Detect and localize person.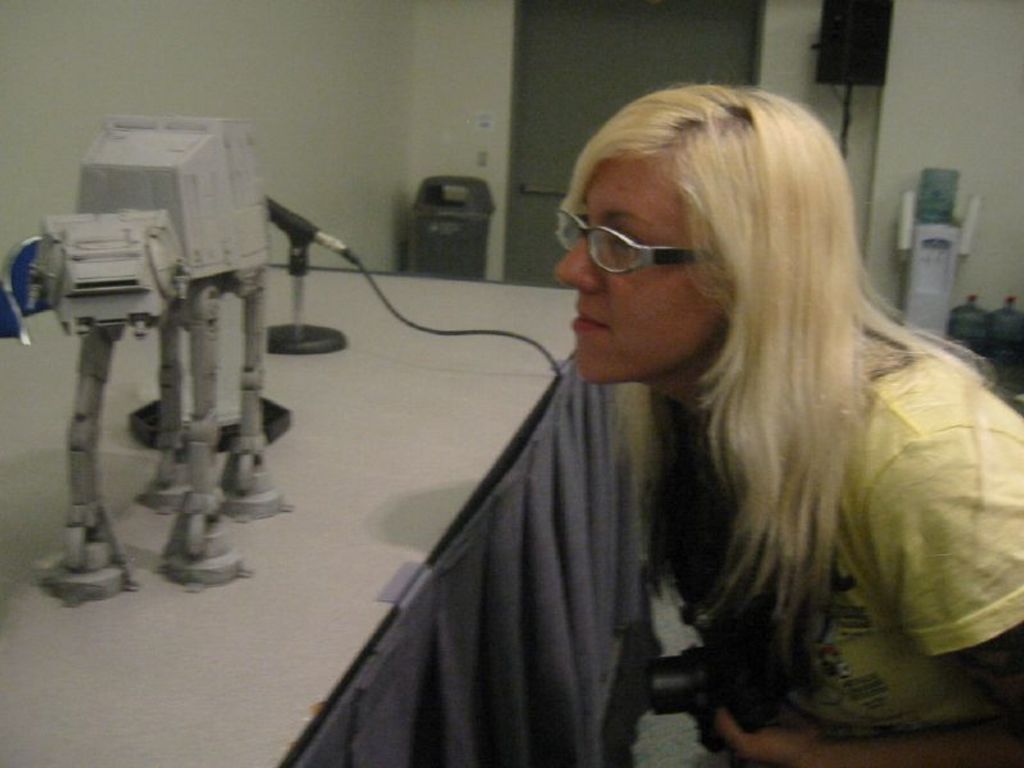
Localized at x1=556, y1=77, x2=1023, y2=767.
